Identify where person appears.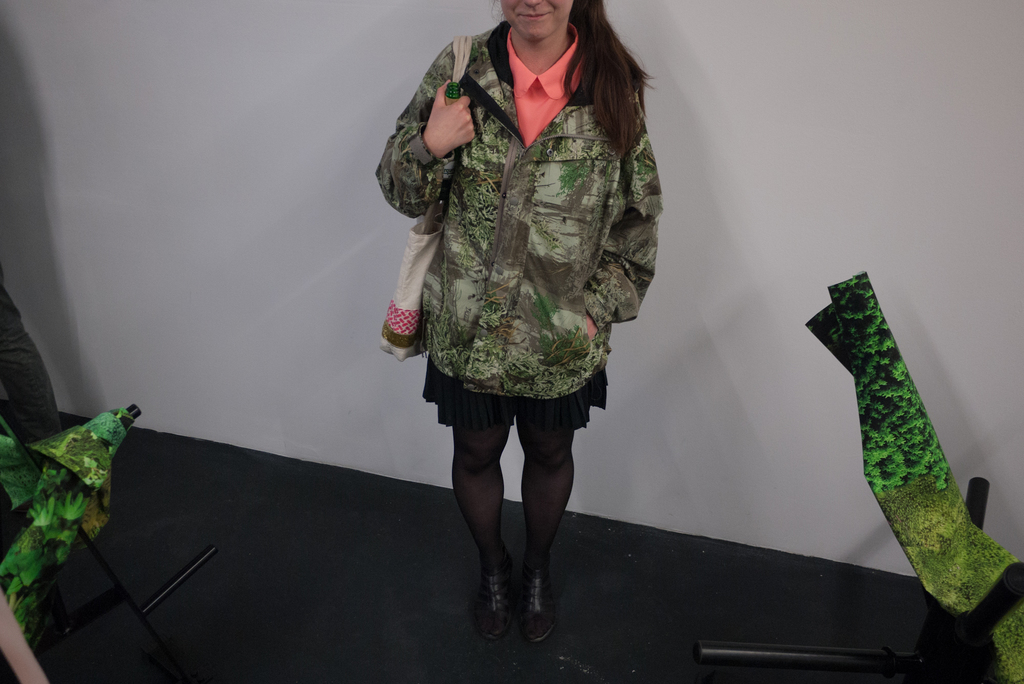
Appears at 375/0/665/646.
